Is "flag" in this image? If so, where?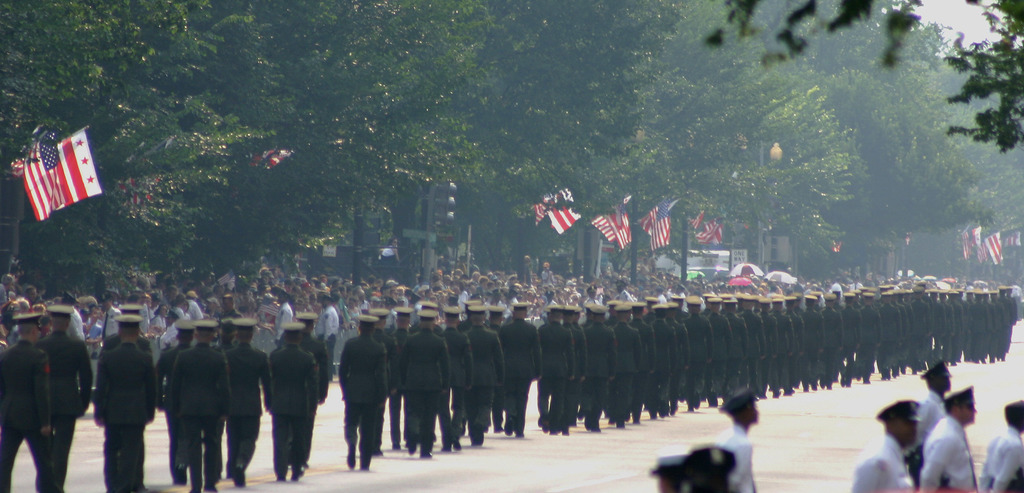
Yes, at (534,179,589,240).
